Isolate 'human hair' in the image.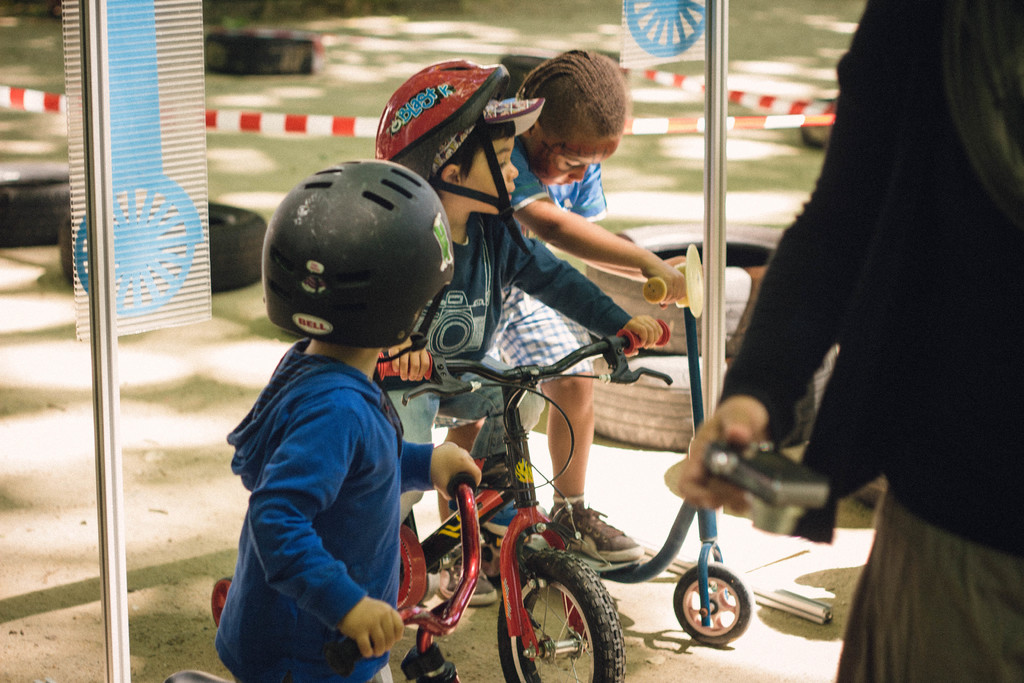
Isolated region: BBox(520, 55, 623, 171).
